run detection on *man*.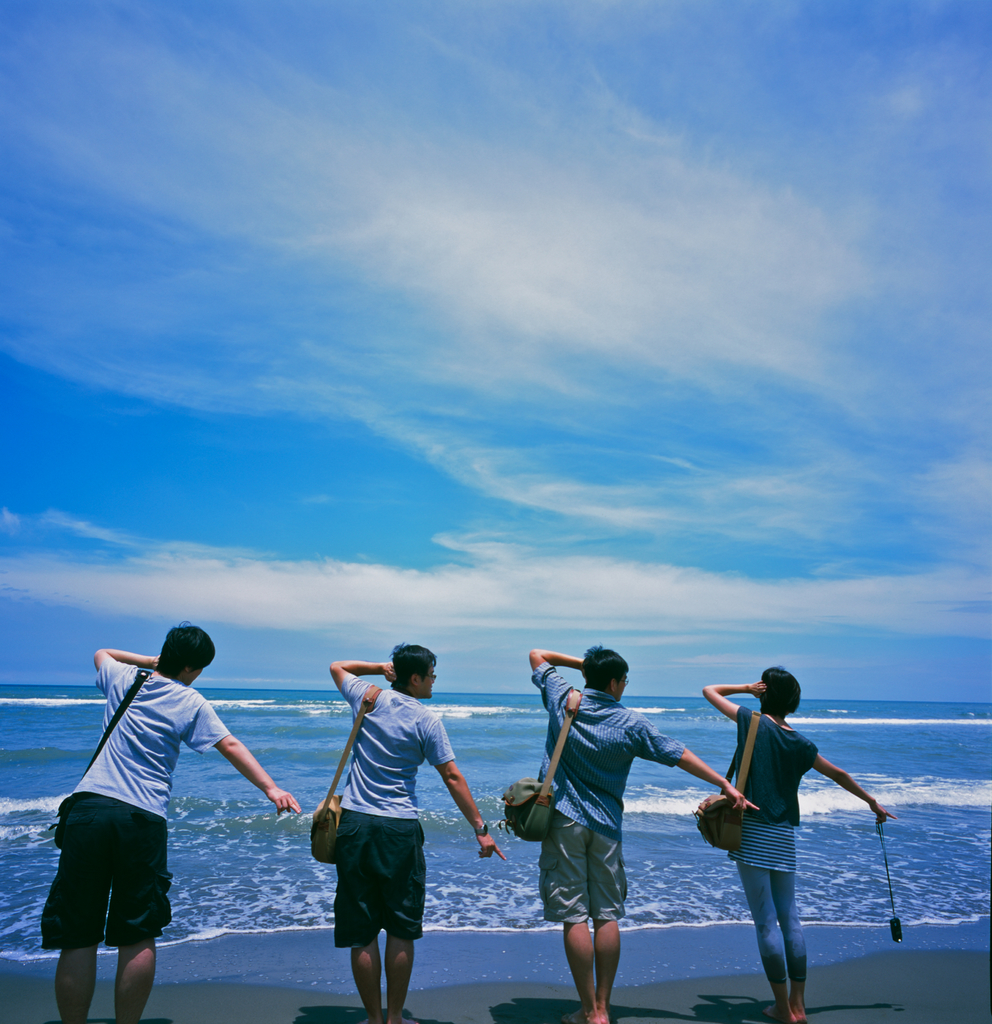
Result: 36,618,308,1023.
